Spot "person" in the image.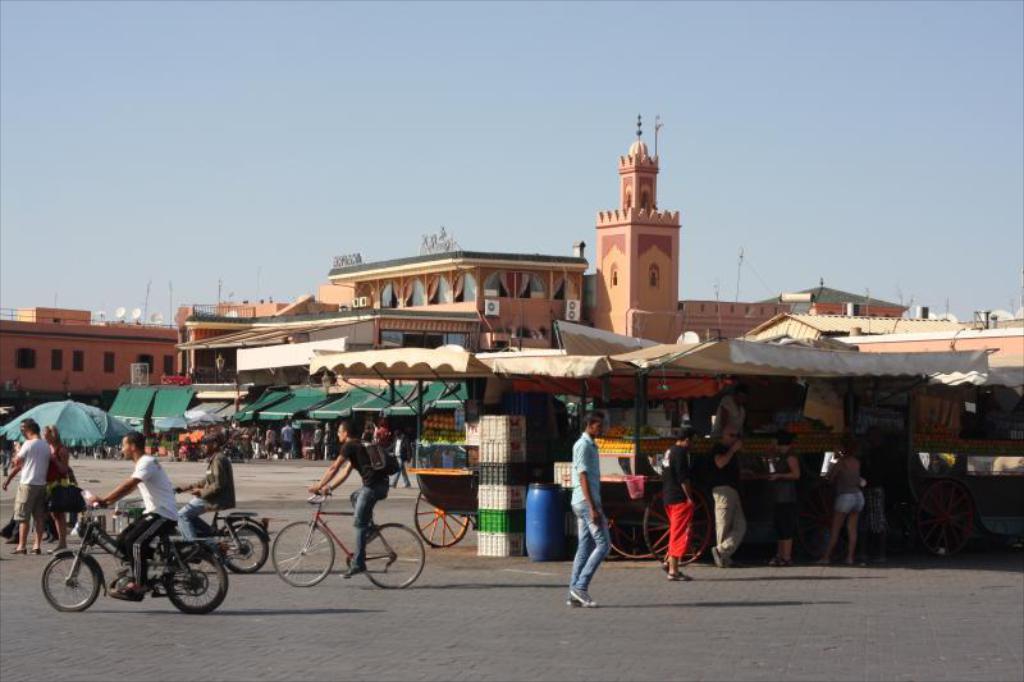
"person" found at 709/426/749/566.
